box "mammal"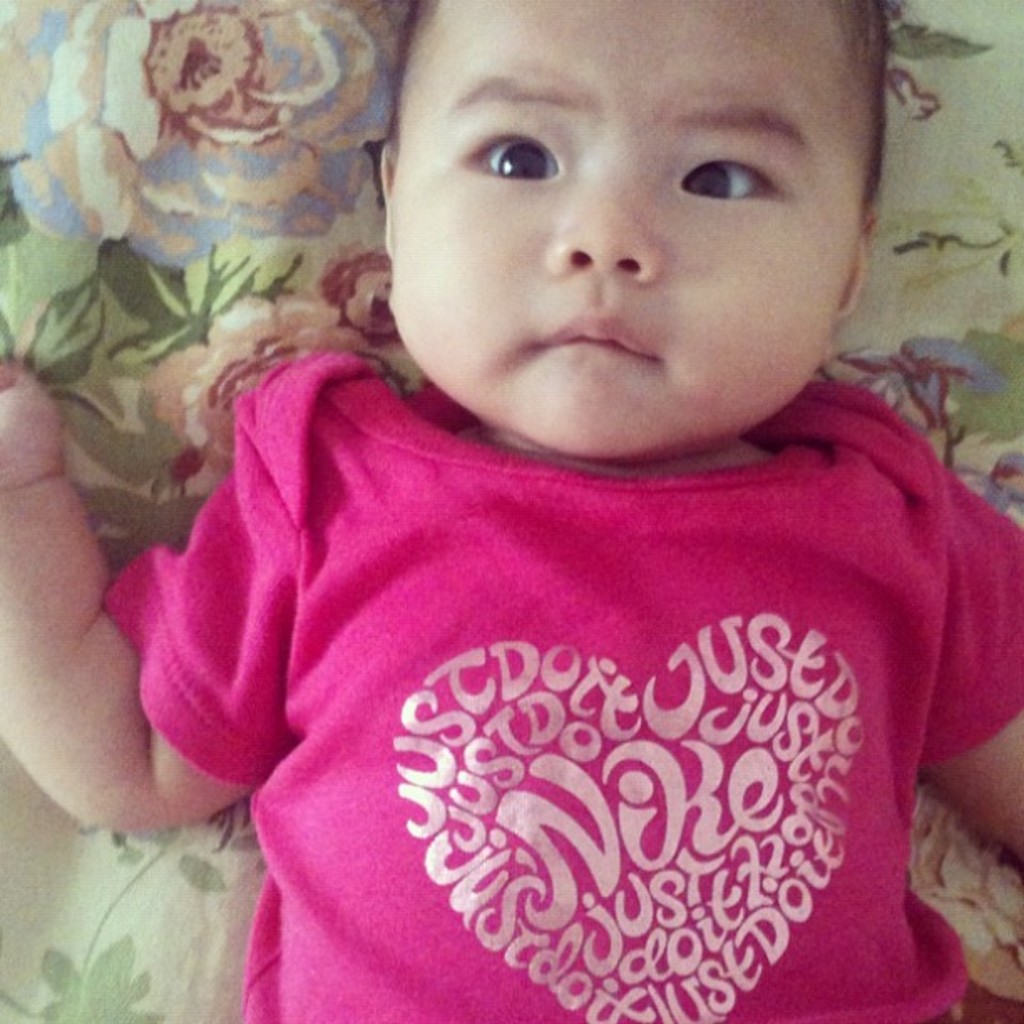
select_region(27, 69, 1023, 982)
